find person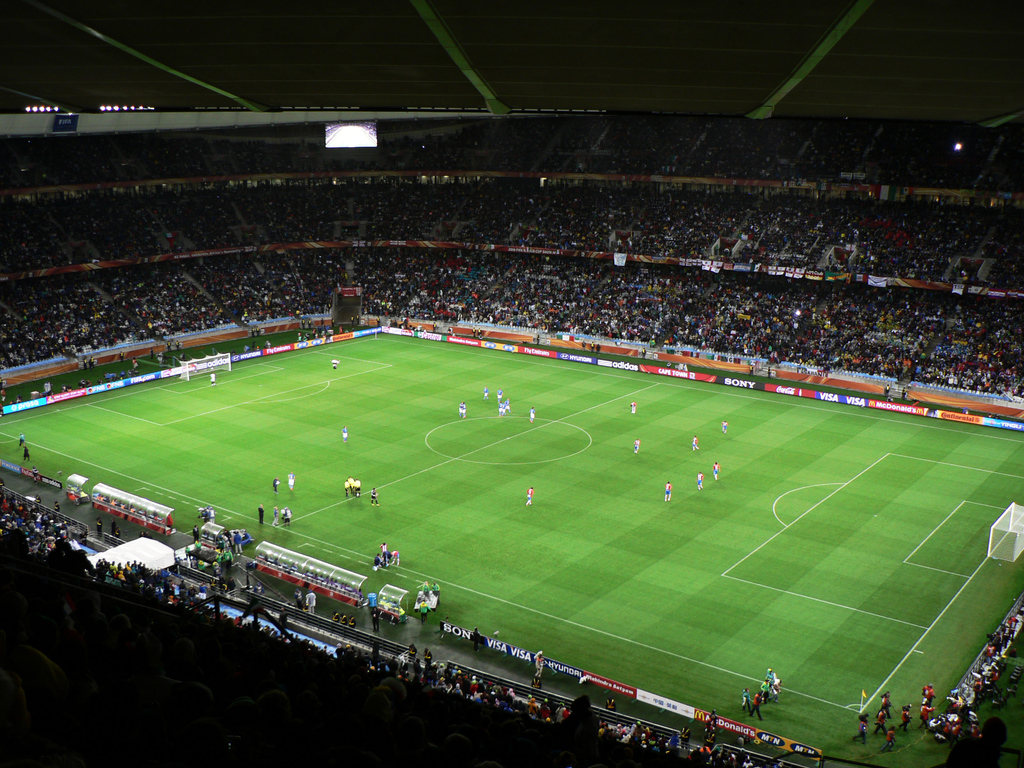
<box>259,506,263,525</box>
